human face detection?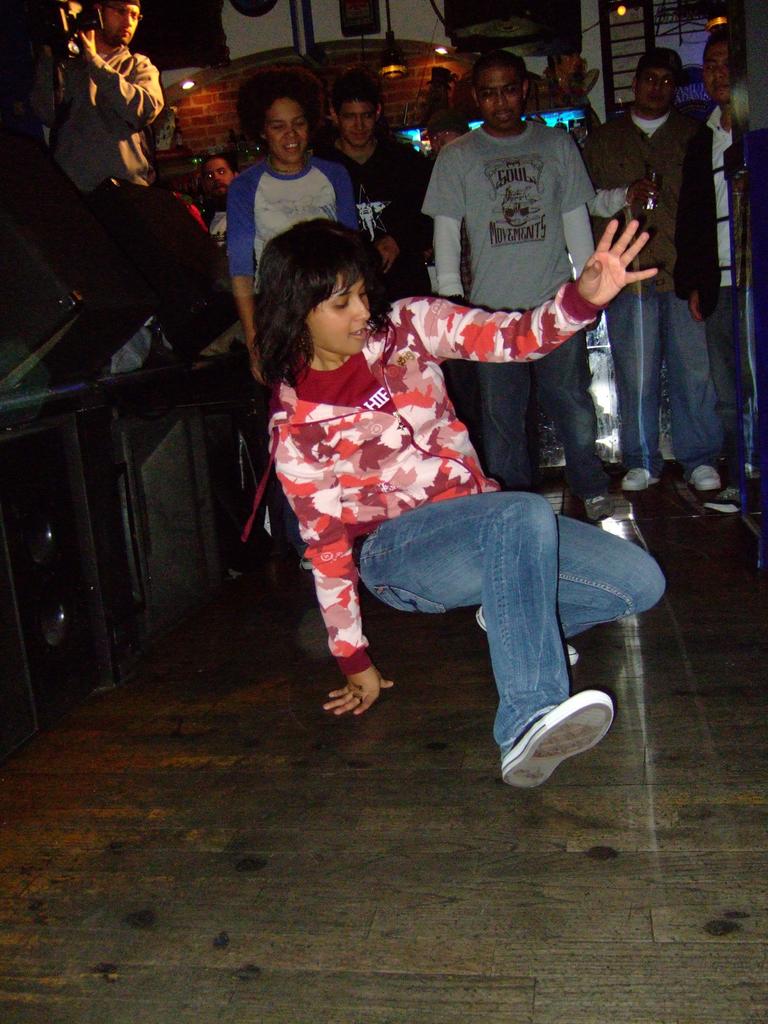
<box>310,273,373,354</box>
